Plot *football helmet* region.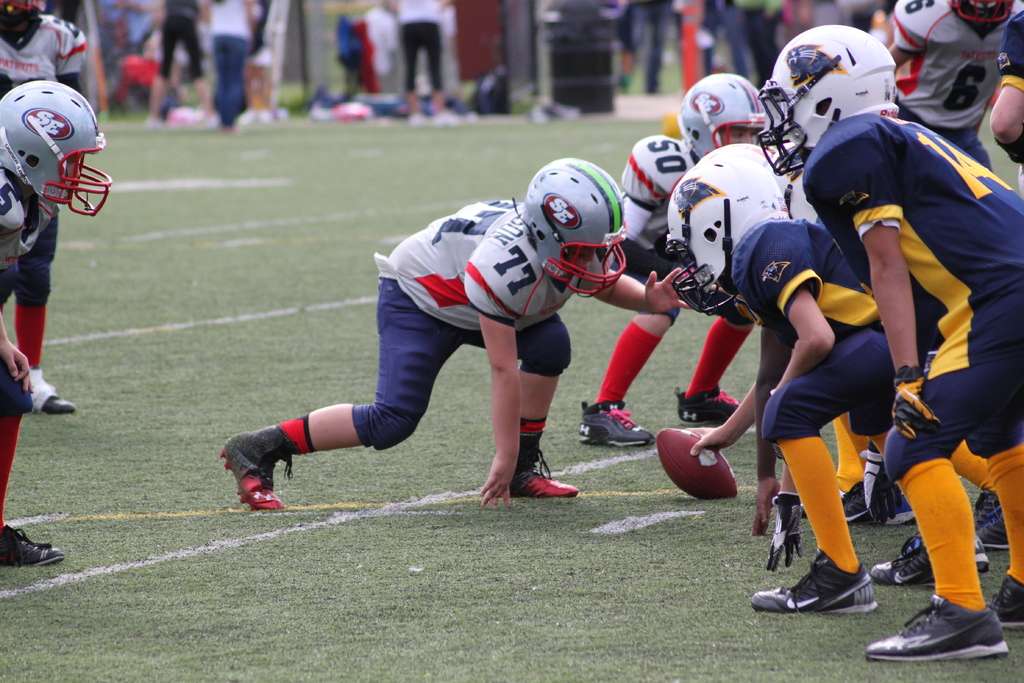
Plotted at x1=520, y1=156, x2=632, y2=300.
